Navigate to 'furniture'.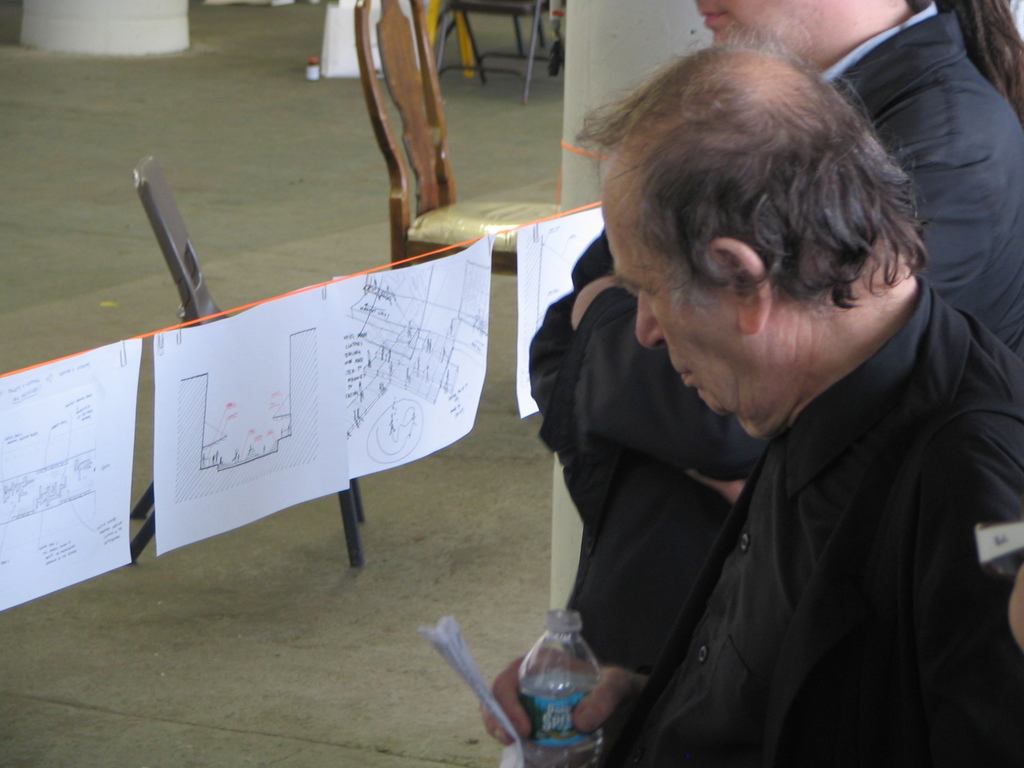
Navigation target: rect(347, 0, 565, 276).
